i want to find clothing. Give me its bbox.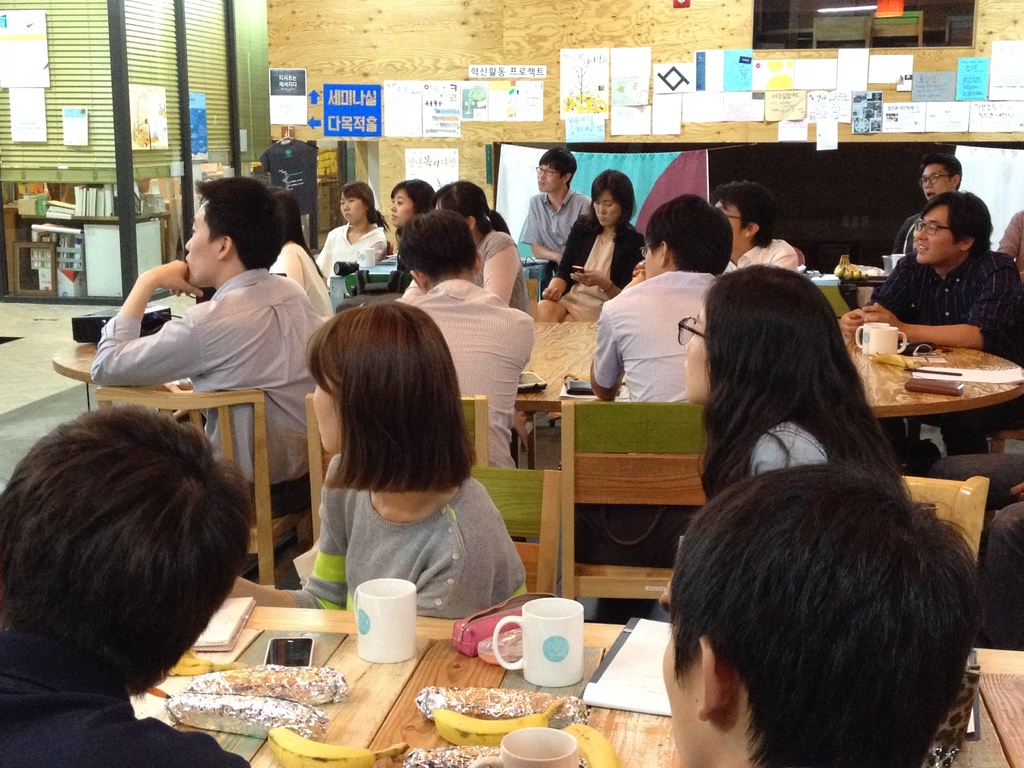
x1=892, y1=212, x2=922, y2=260.
